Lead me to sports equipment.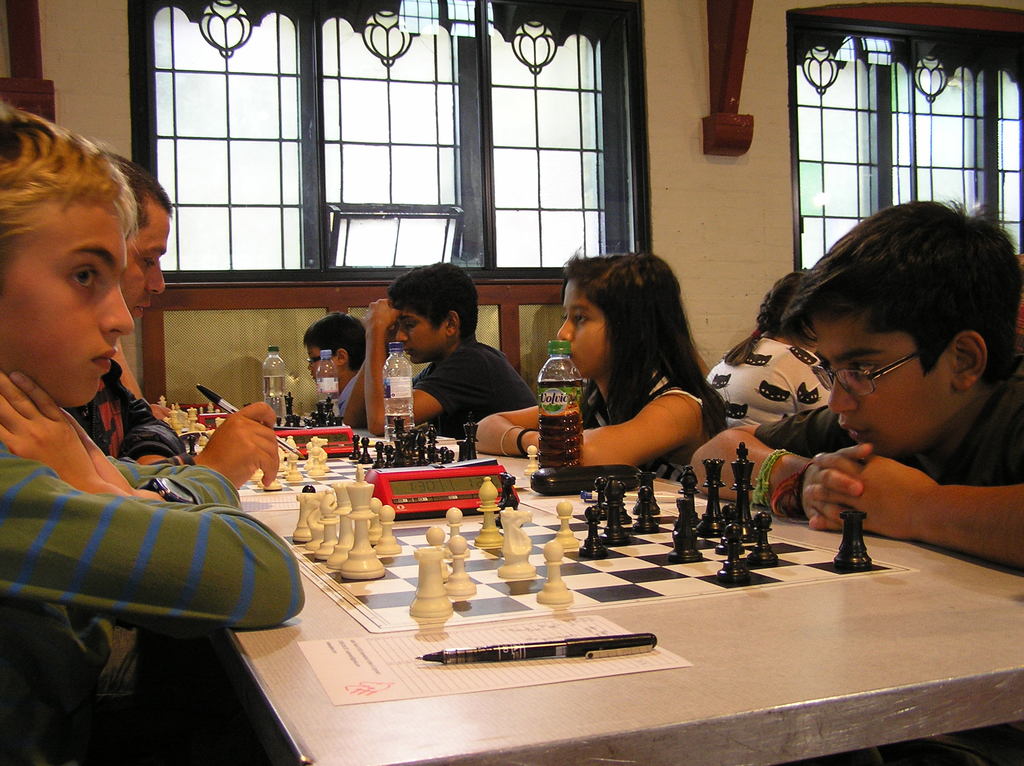
Lead to pyautogui.locateOnScreen(279, 506, 919, 636).
